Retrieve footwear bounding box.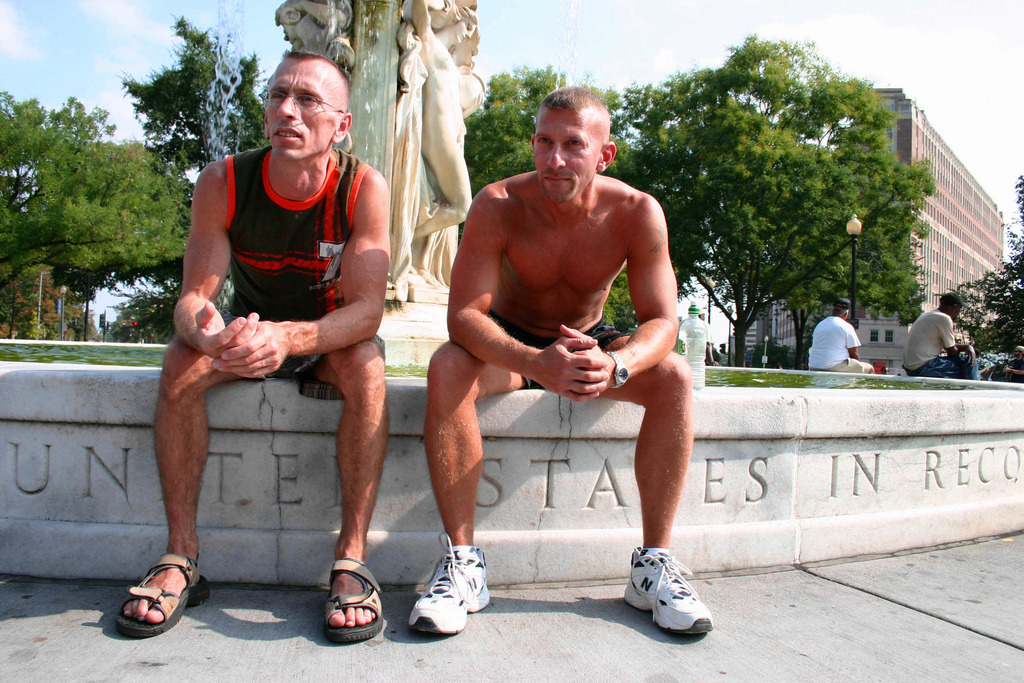
Bounding box: select_region(117, 555, 212, 635).
